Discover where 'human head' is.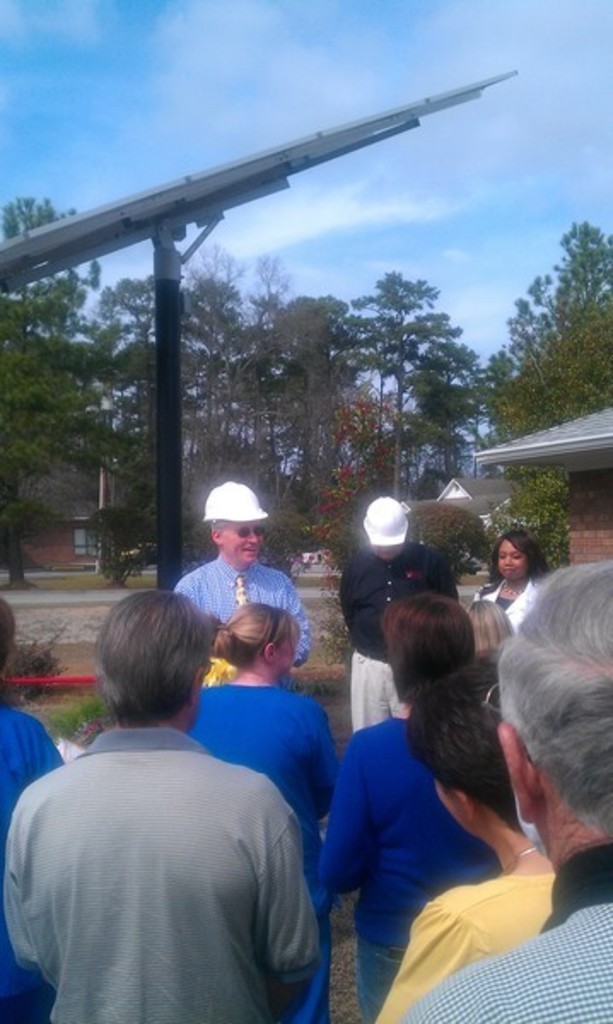
Discovered at x1=500 y1=563 x2=611 y2=858.
